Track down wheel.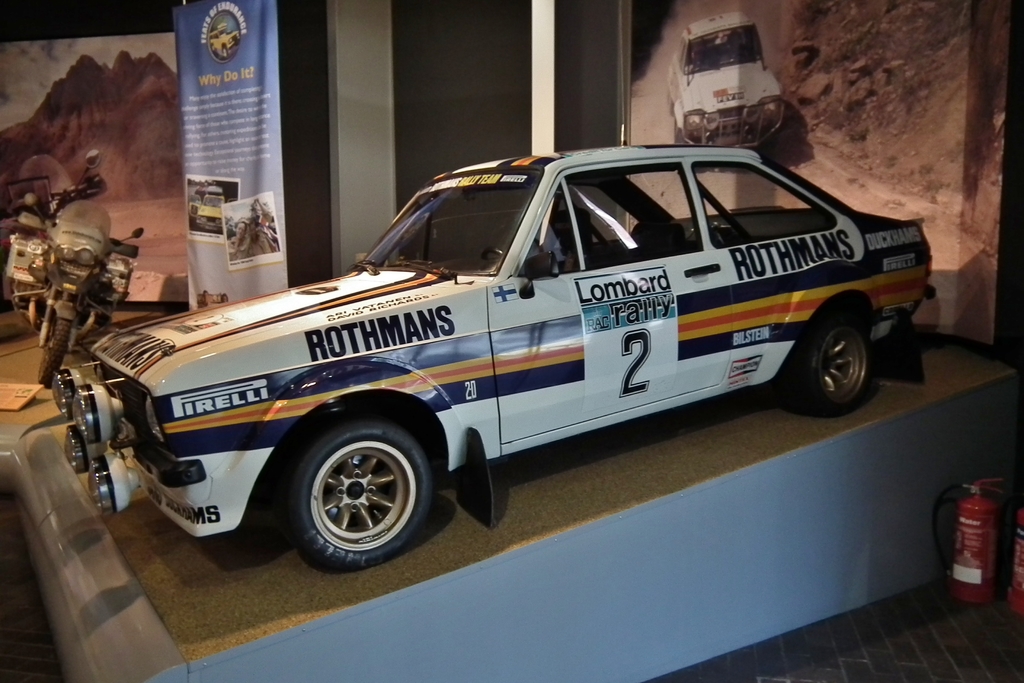
Tracked to [x1=787, y1=306, x2=872, y2=408].
